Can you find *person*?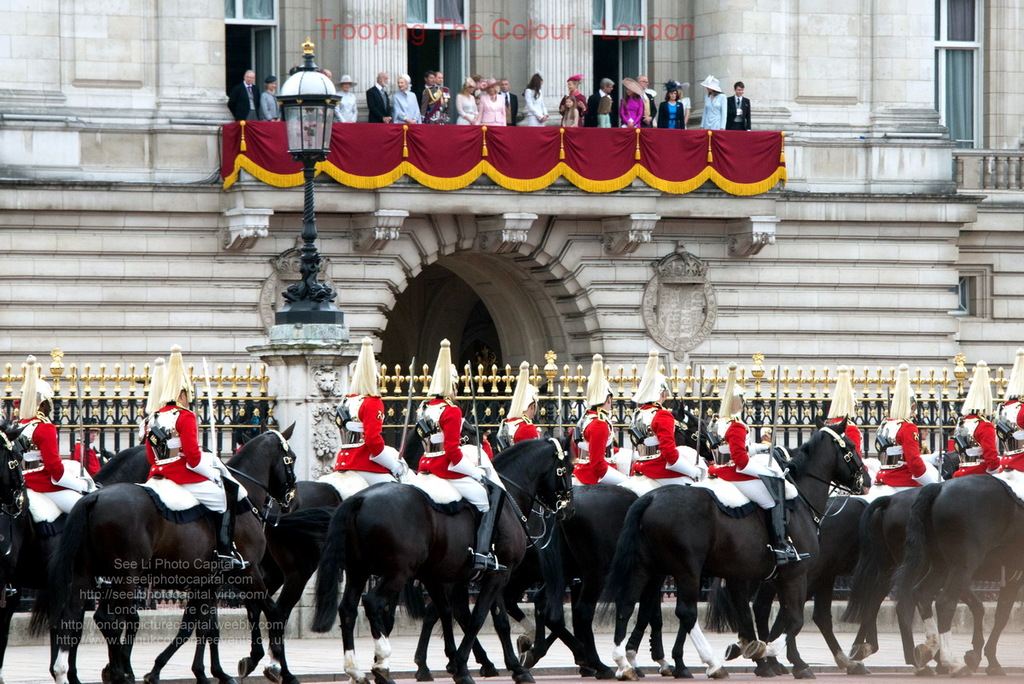
Yes, bounding box: select_region(519, 72, 552, 126).
